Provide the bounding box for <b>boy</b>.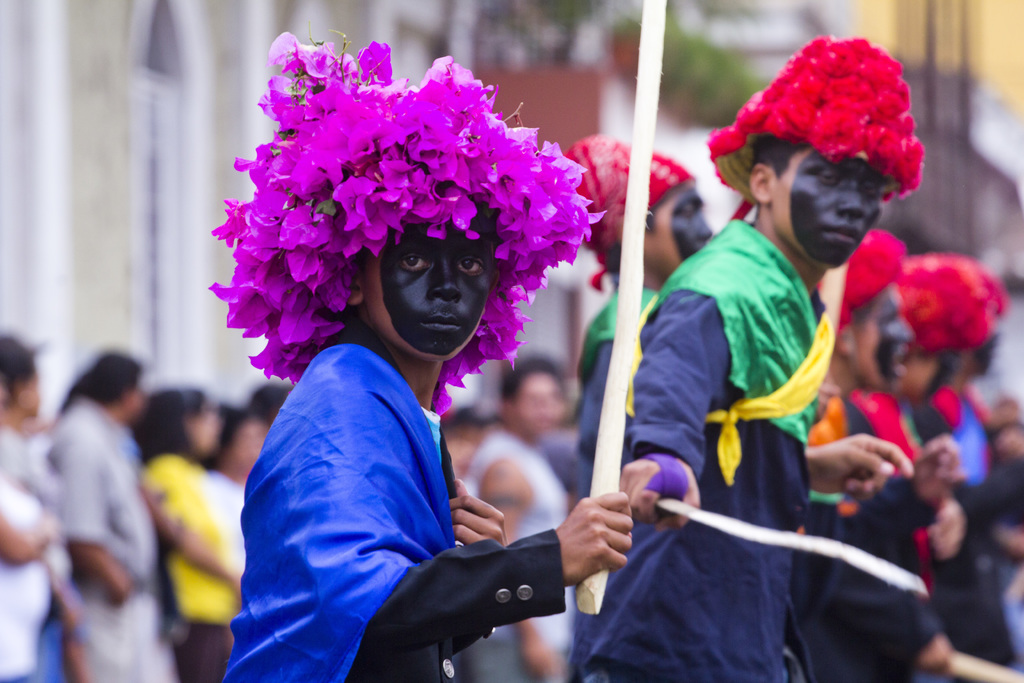
566:37:919:682.
